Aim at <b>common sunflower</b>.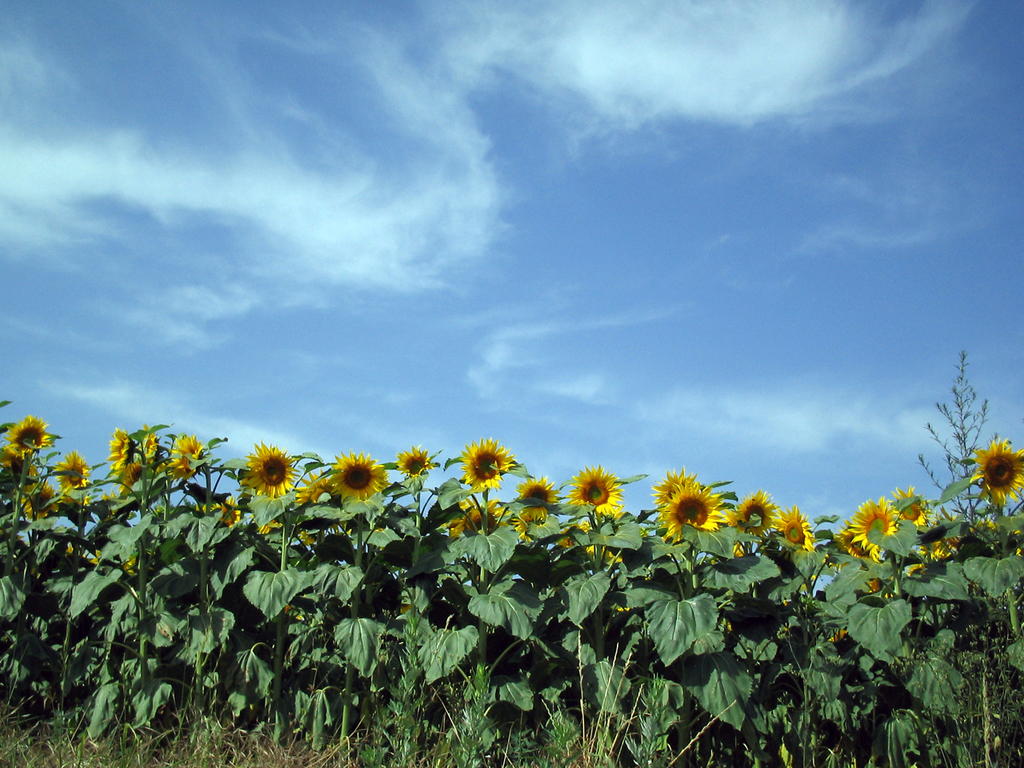
Aimed at [666, 478, 725, 538].
